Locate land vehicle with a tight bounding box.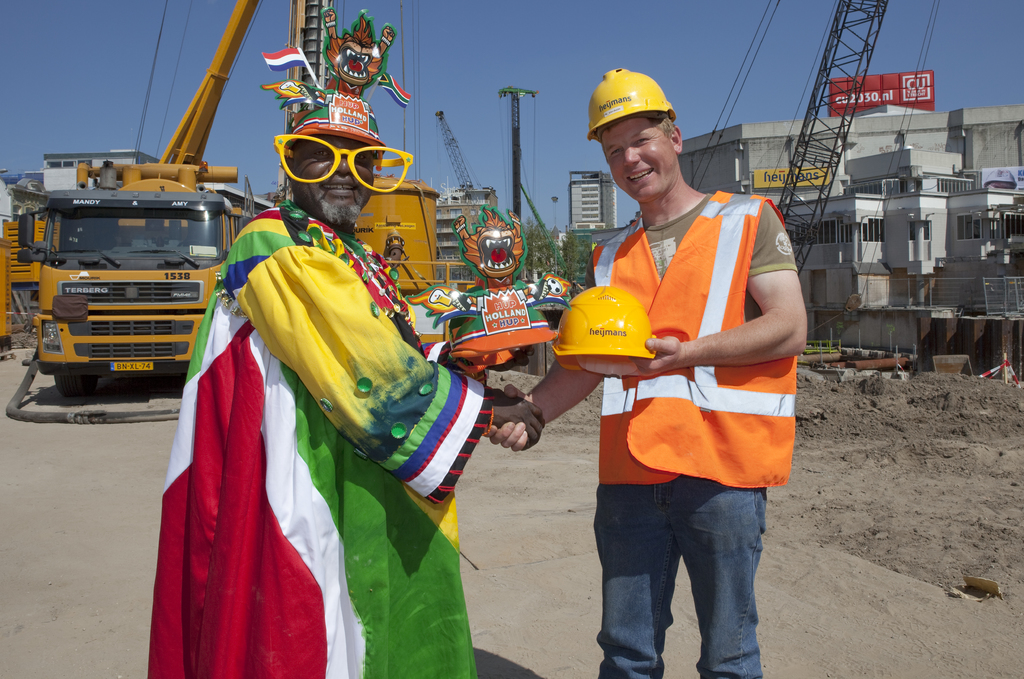
(left=12, top=0, right=262, bottom=395).
